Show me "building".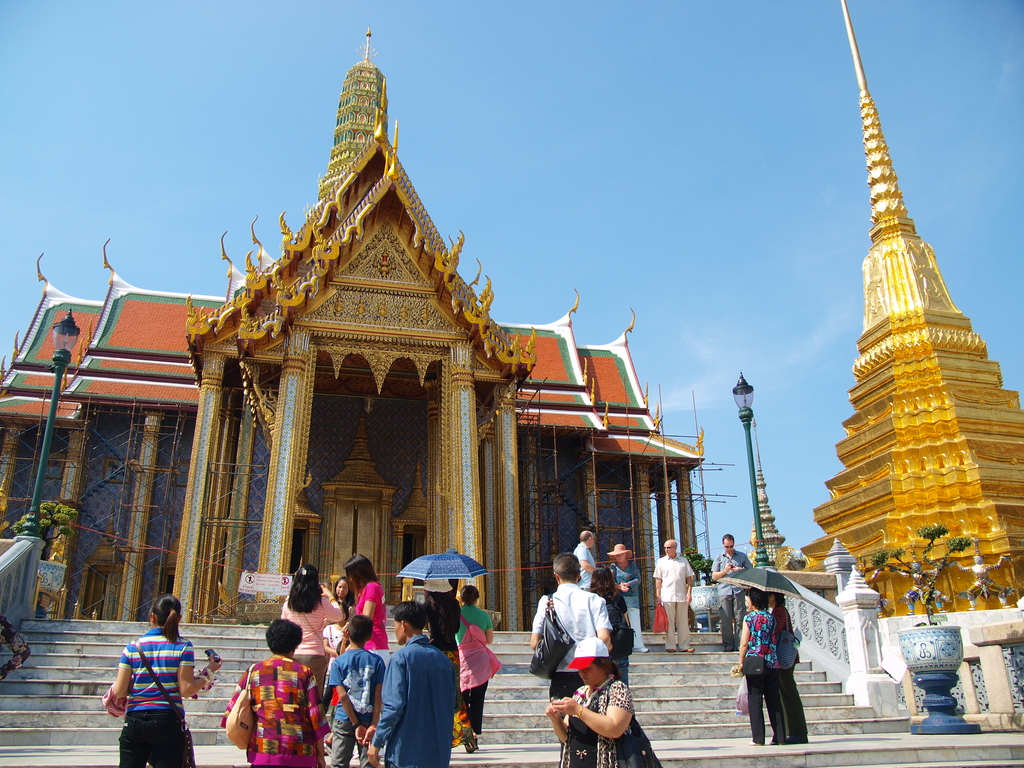
"building" is here: 0, 51, 705, 627.
